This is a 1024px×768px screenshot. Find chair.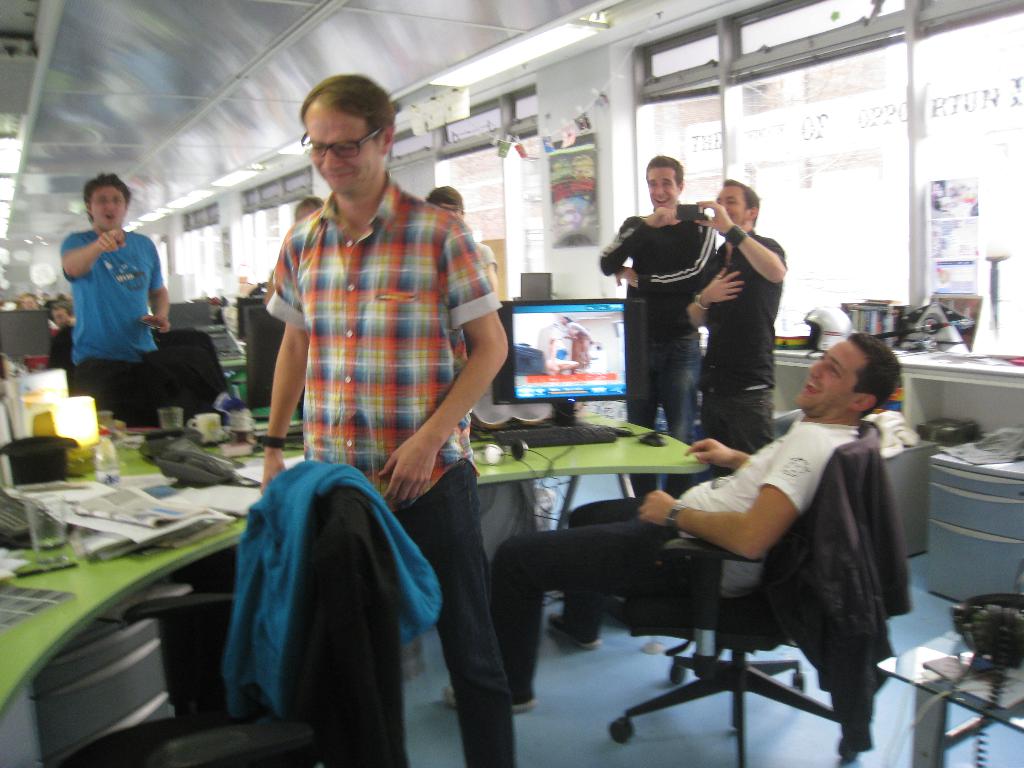
Bounding box: l=68, t=353, r=223, b=430.
